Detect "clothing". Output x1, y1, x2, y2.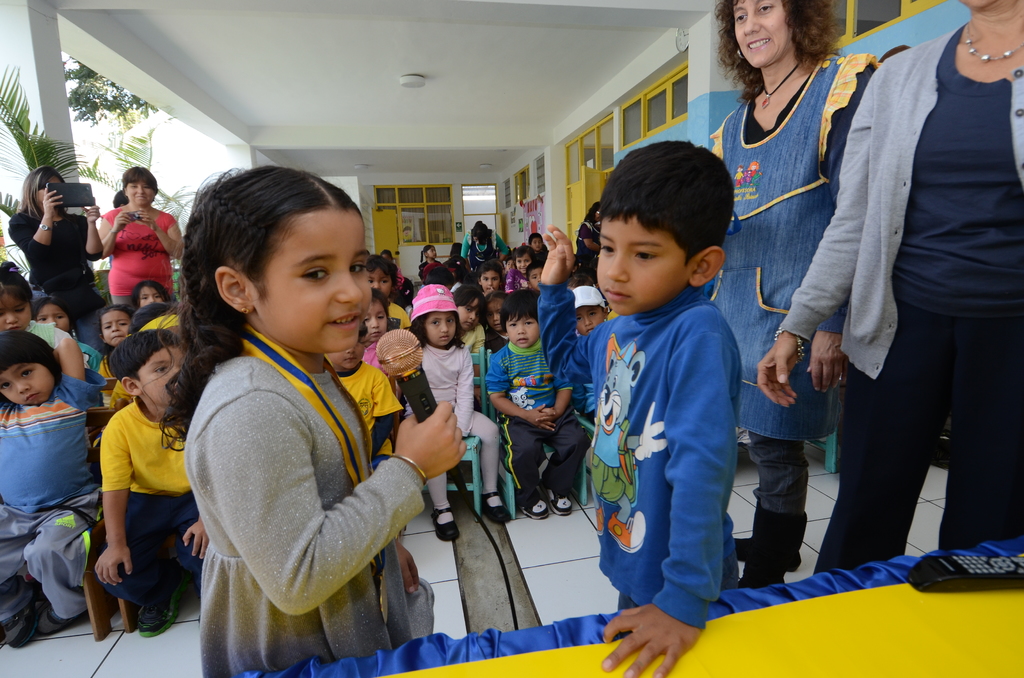
218, 533, 1018, 677.
